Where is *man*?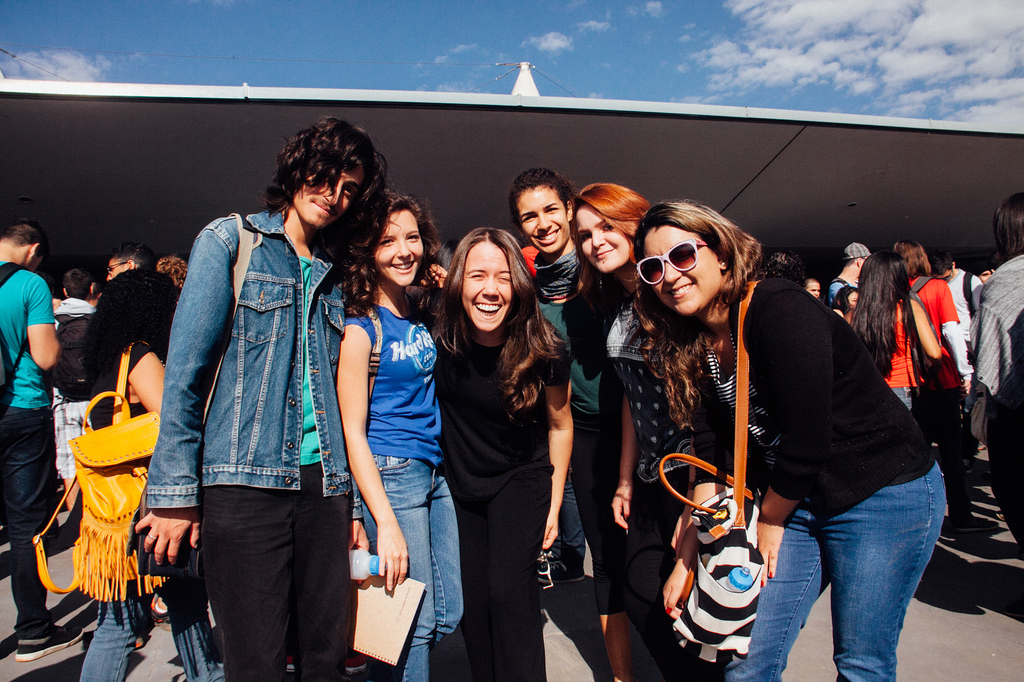
left=826, top=239, right=876, bottom=308.
